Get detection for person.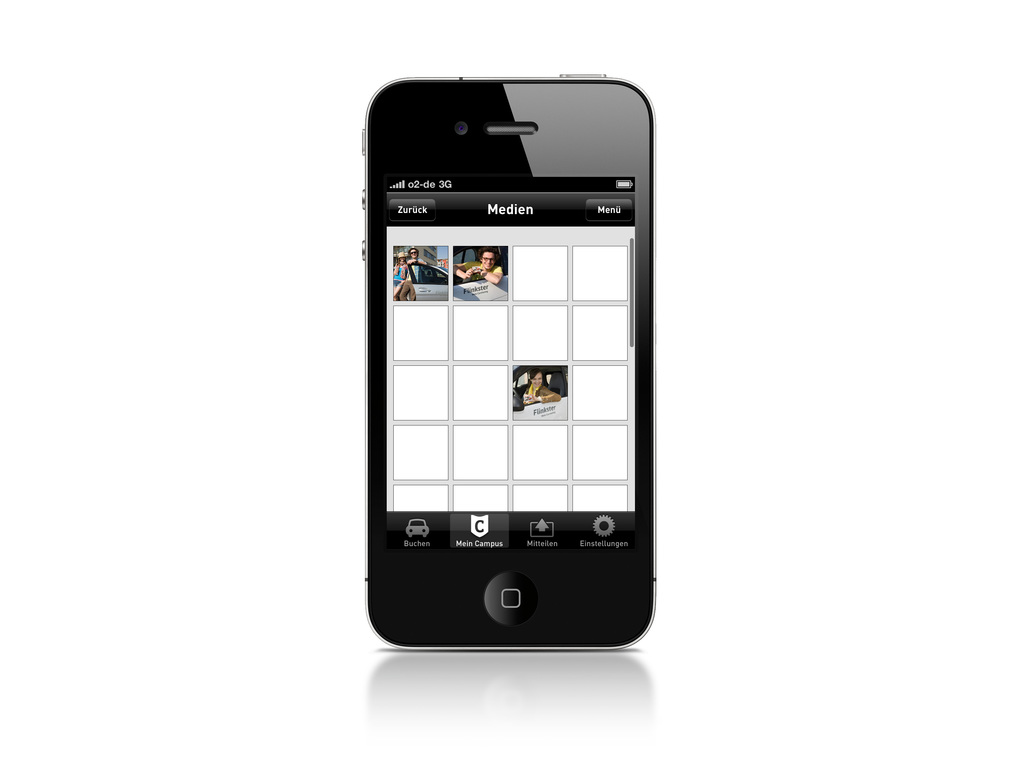
Detection: box=[521, 364, 562, 410].
